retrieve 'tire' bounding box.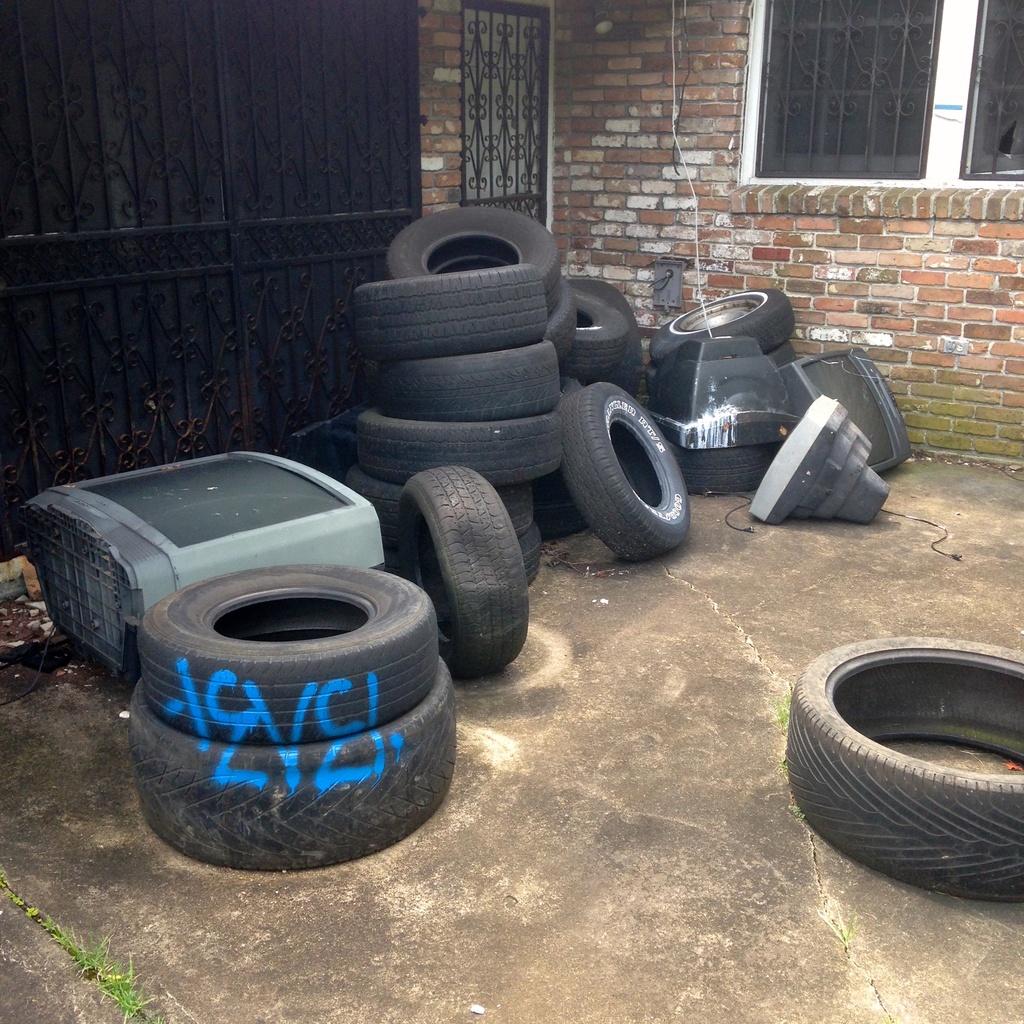
Bounding box: <box>791,636,1023,886</box>.
